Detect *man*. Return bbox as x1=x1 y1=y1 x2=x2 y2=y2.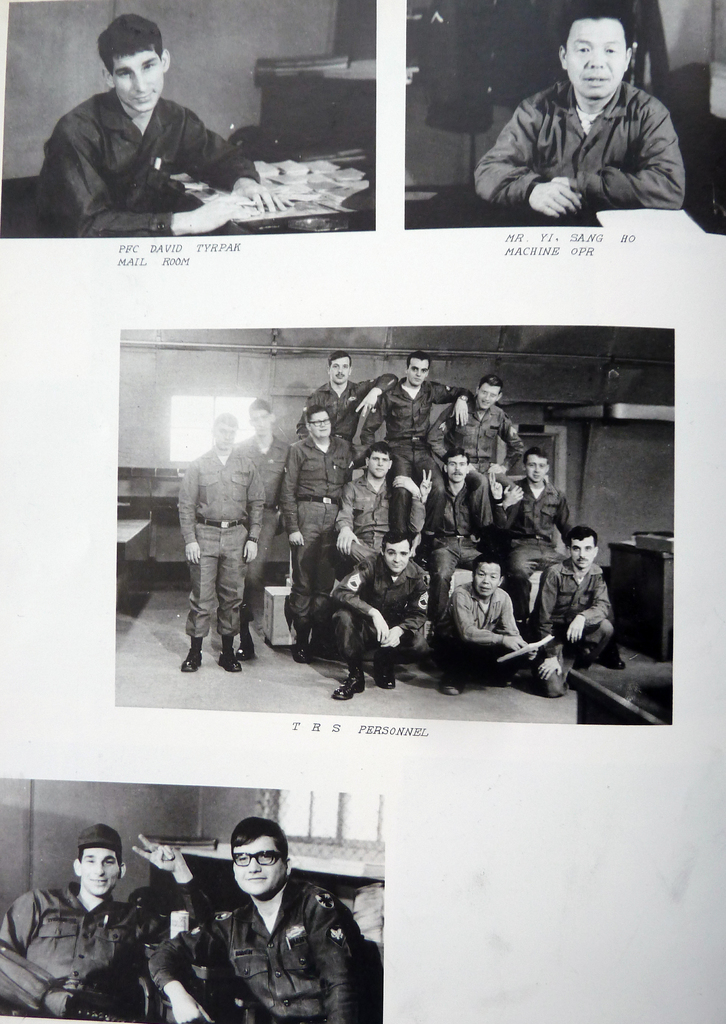
x1=466 y1=362 x2=543 y2=454.
